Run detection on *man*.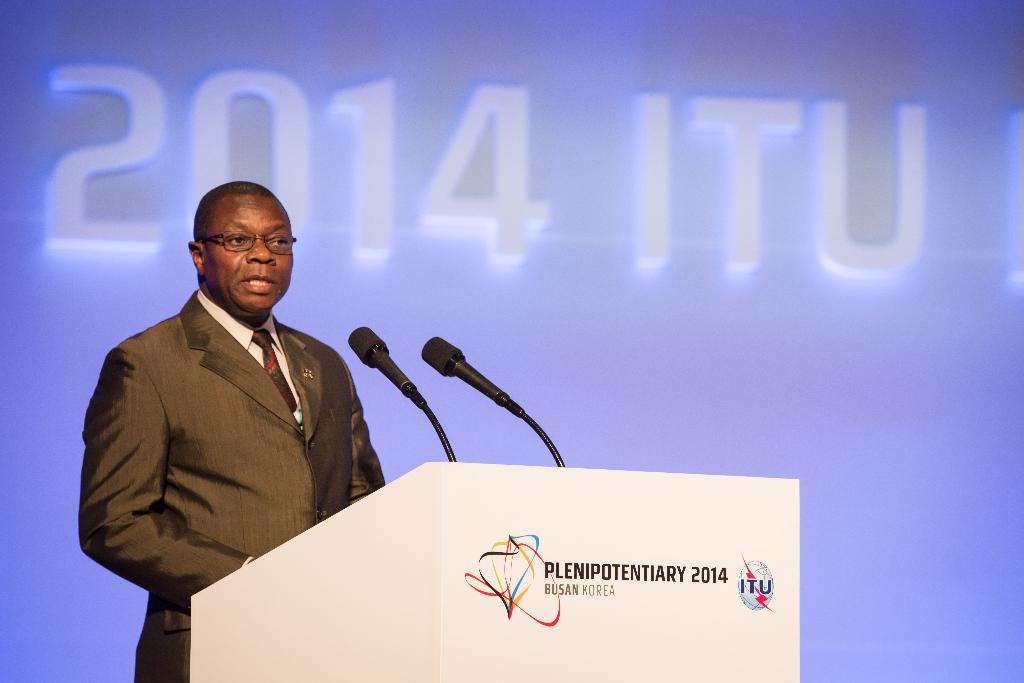
Result: <box>77,170,387,632</box>.
